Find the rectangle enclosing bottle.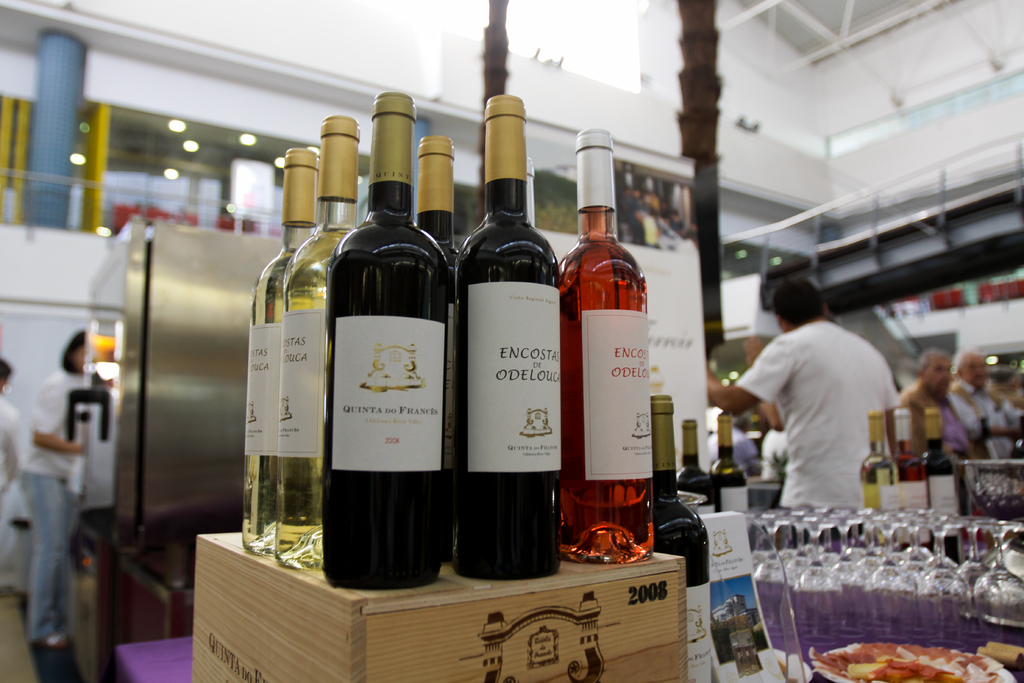
[888, 413, 936, 511].
